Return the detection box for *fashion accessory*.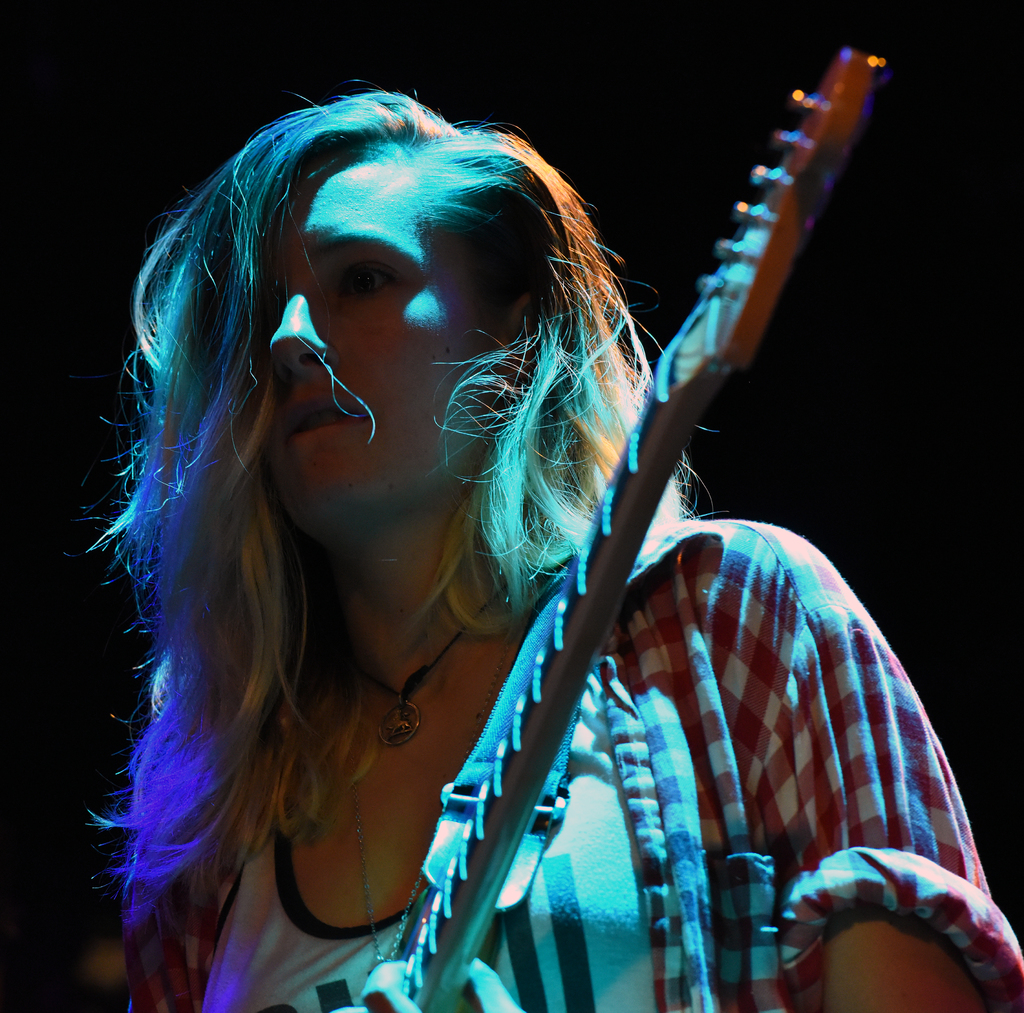
[368, 577, 512, 751].
